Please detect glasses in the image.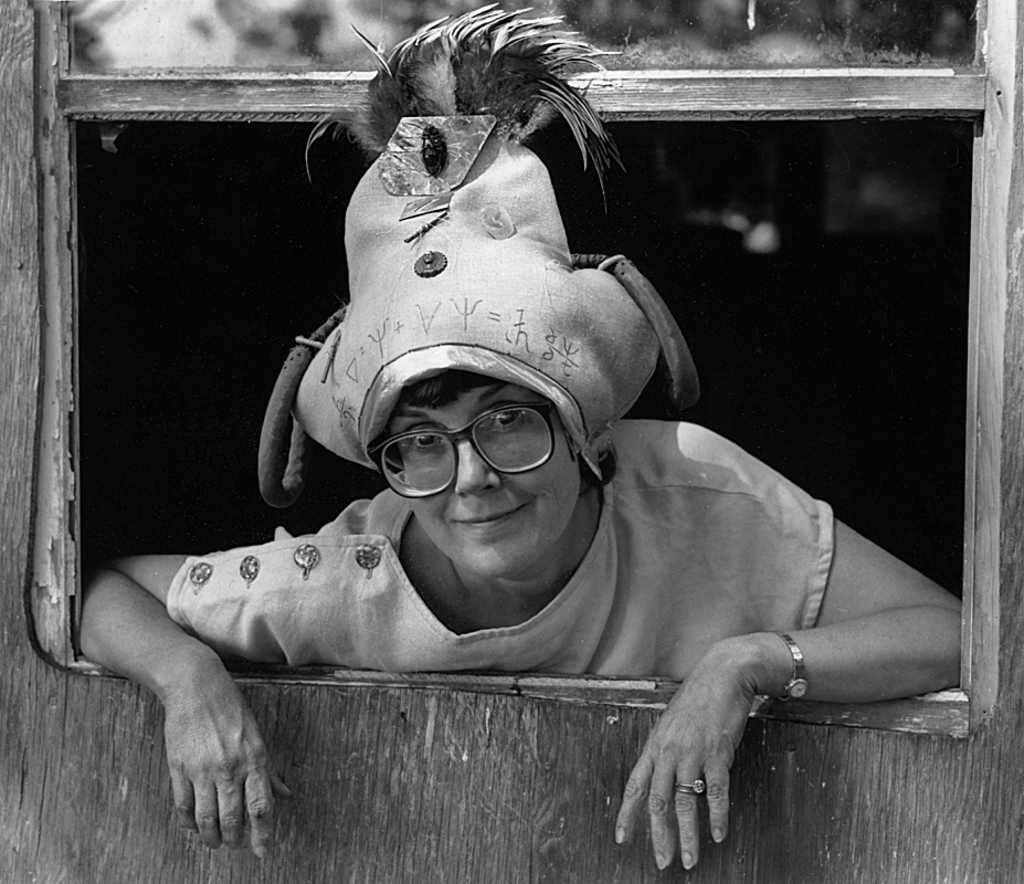
region(388, 409, 574, 491).
